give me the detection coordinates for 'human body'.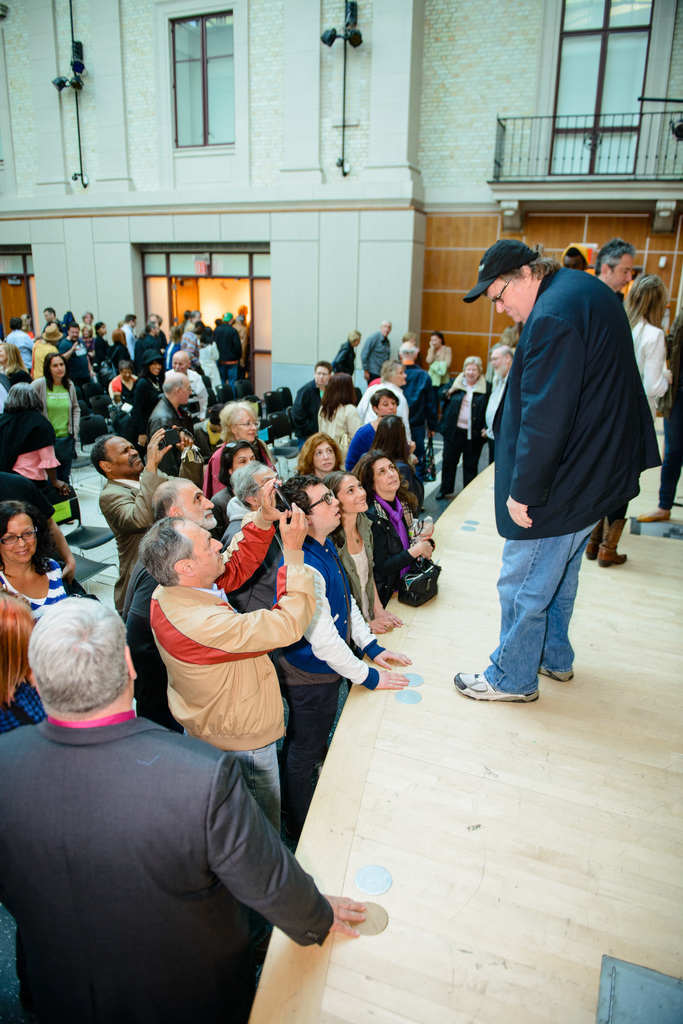
(454,259,659,707).
